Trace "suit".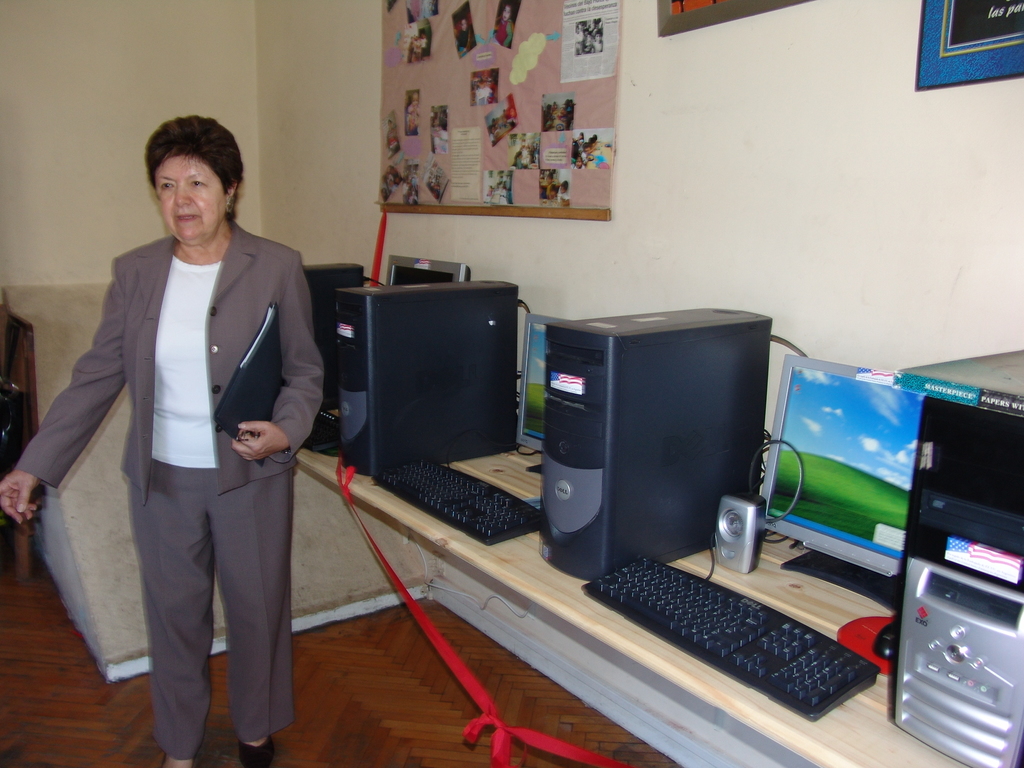
Traced to [10, 235, 326, 760].
